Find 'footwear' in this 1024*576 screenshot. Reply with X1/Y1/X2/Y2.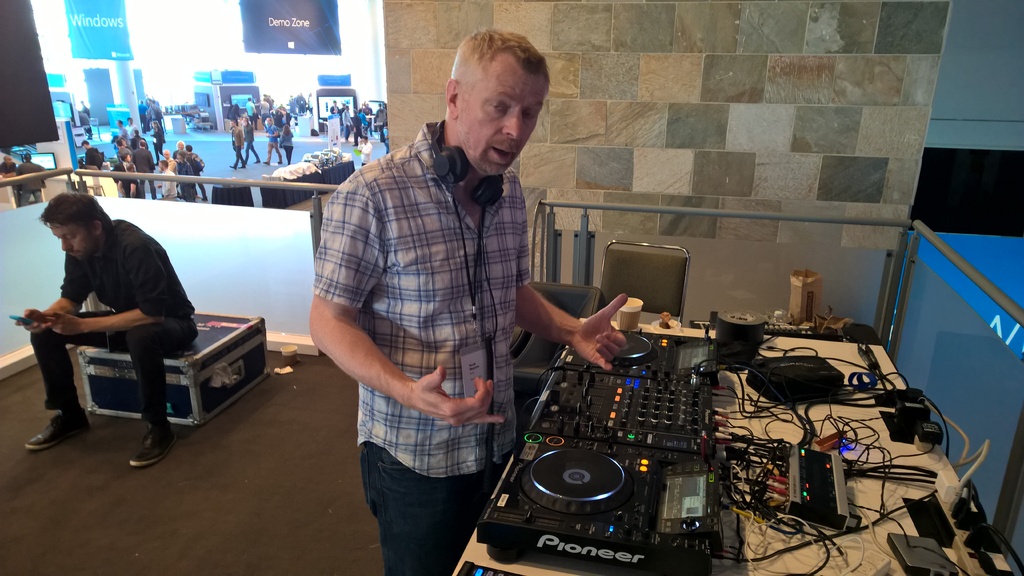
344/137/350/143.
